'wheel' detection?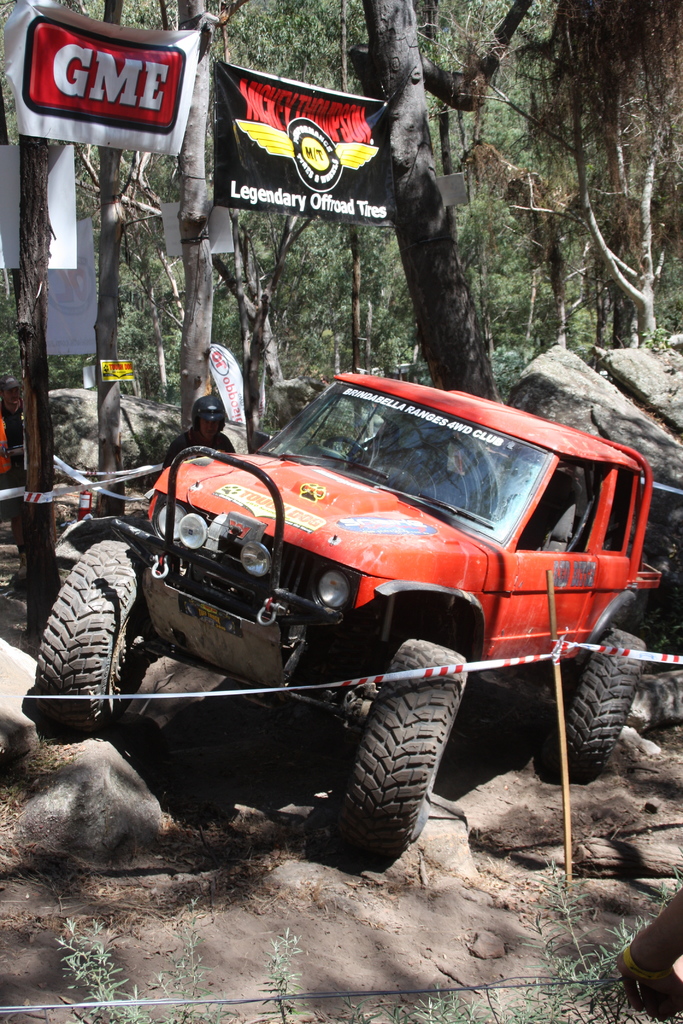
select_region(316, 428, 365, 474)
